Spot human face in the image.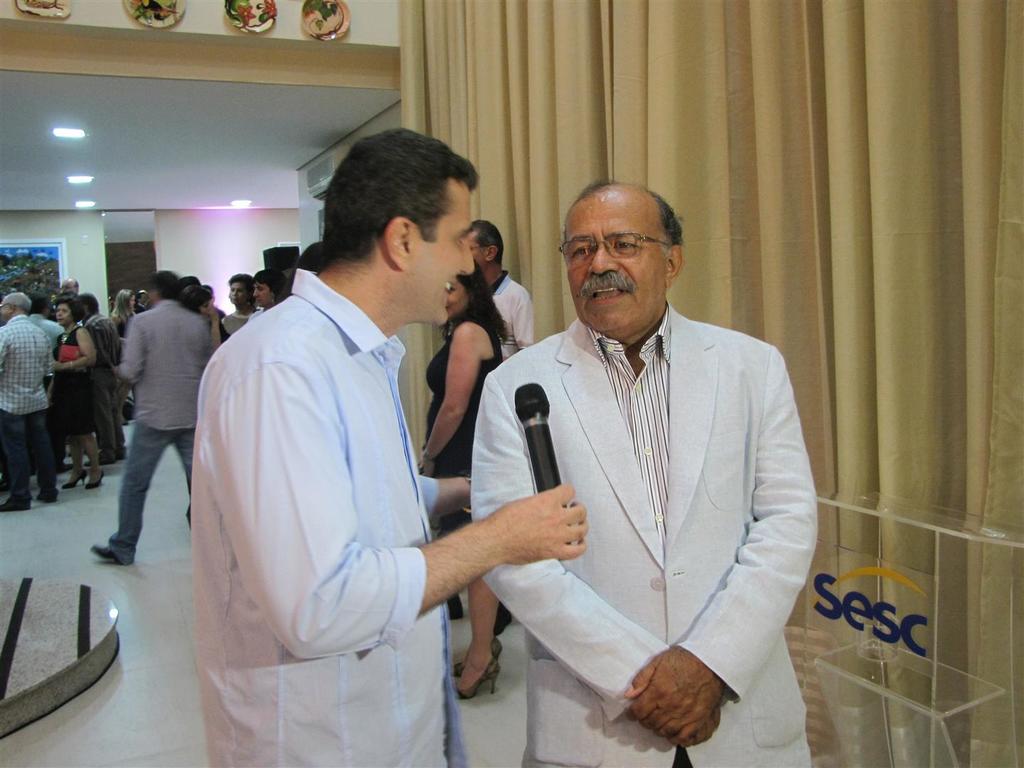
human face found at box=[568, 188, 668, 327].
